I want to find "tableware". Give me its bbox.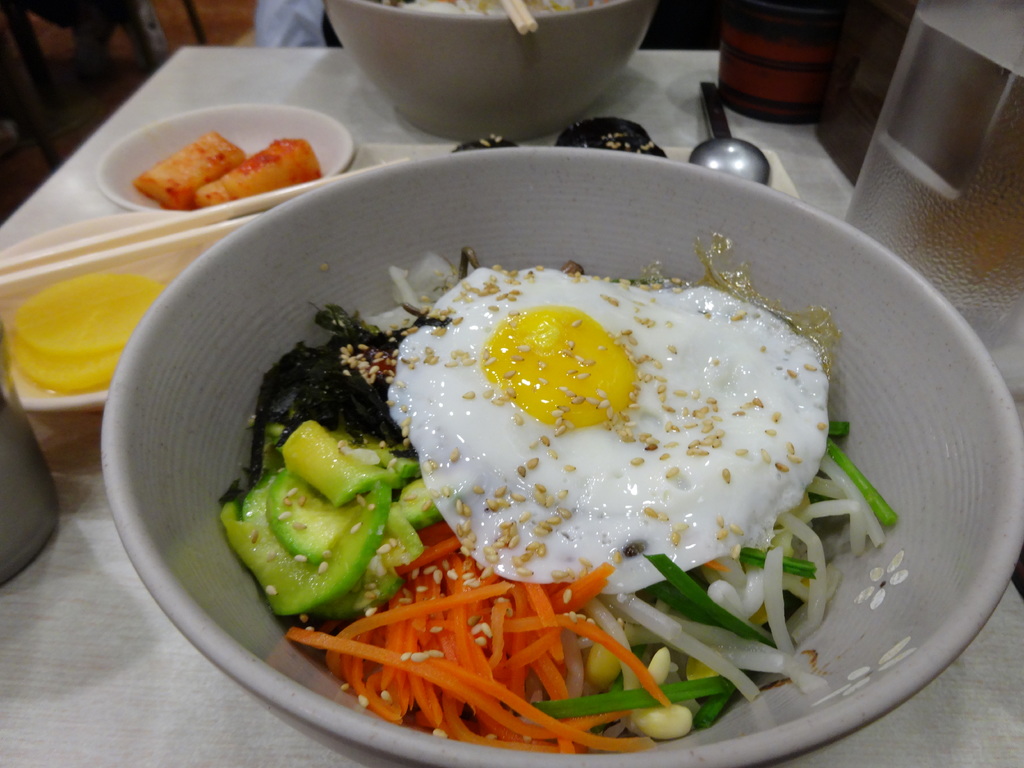
bbox=(93, 97, 359, 211).
